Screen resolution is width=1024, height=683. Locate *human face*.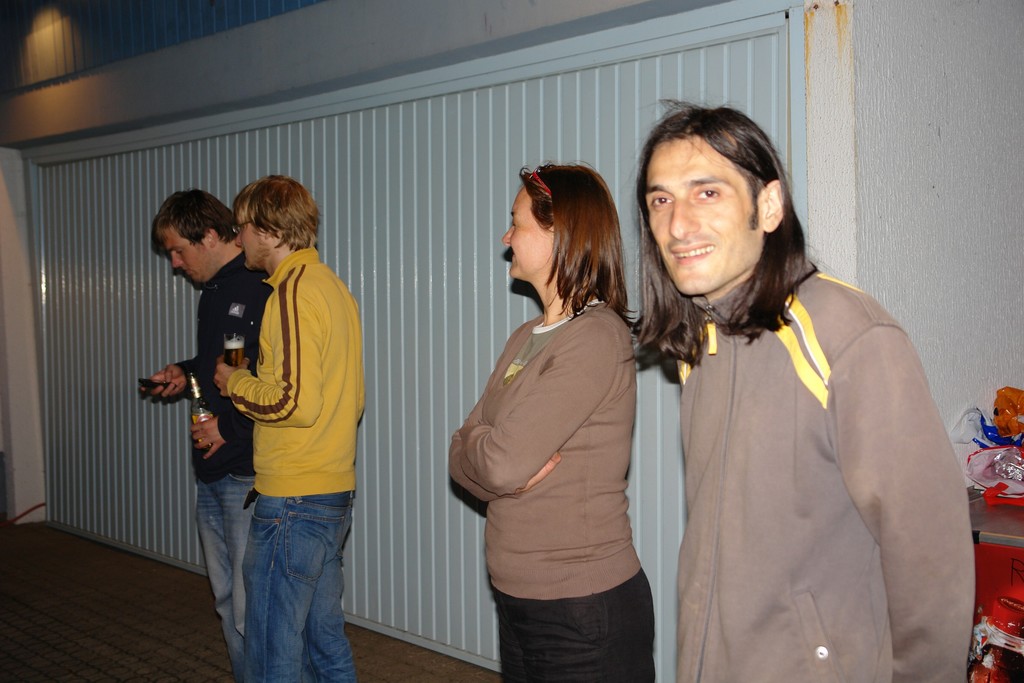
select_region(163, 226, 205, 284).
